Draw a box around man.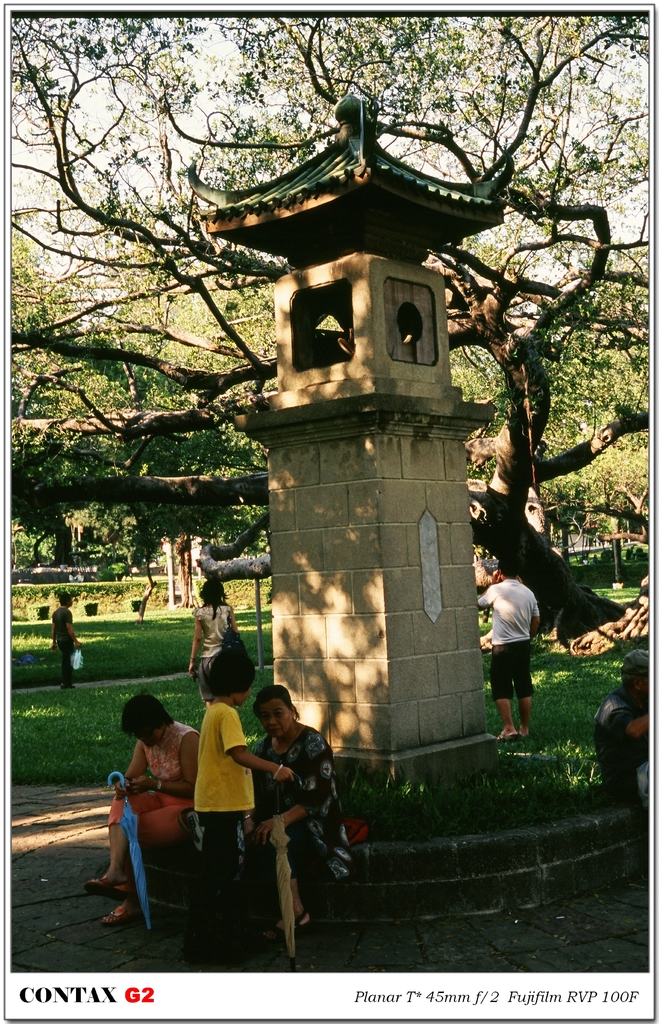
Rect(51, 594, 81, 688).
